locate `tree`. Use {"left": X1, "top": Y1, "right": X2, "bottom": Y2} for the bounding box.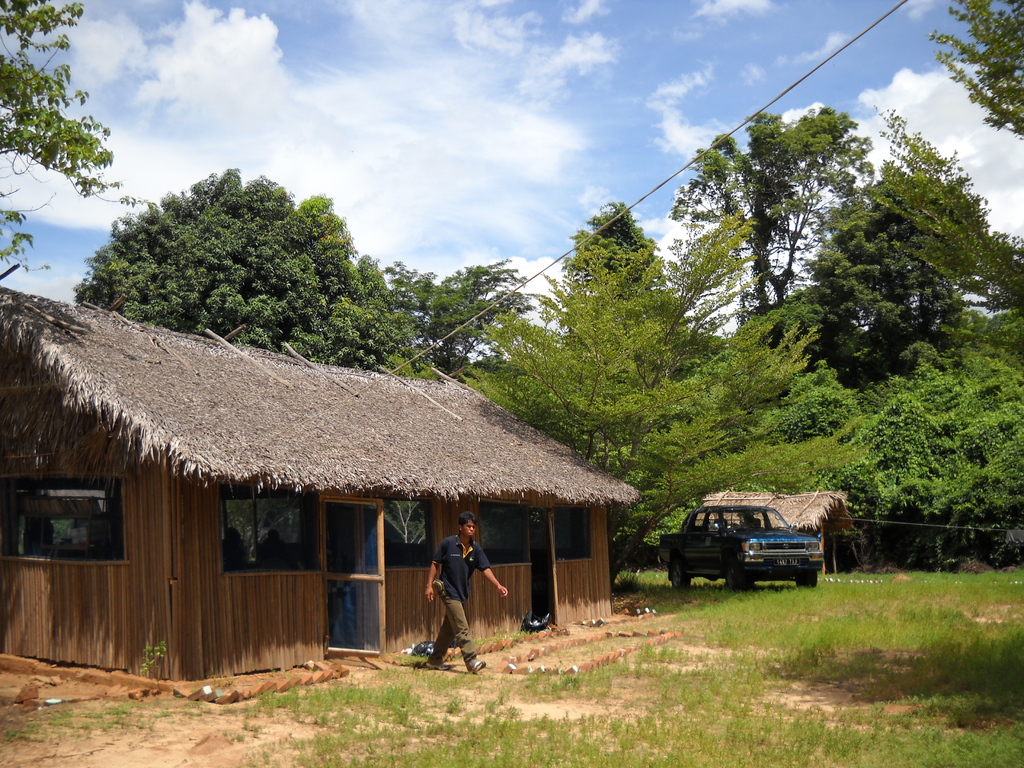
{"left": 0, "top": 0, "right": 118, "bottom": 280}.
